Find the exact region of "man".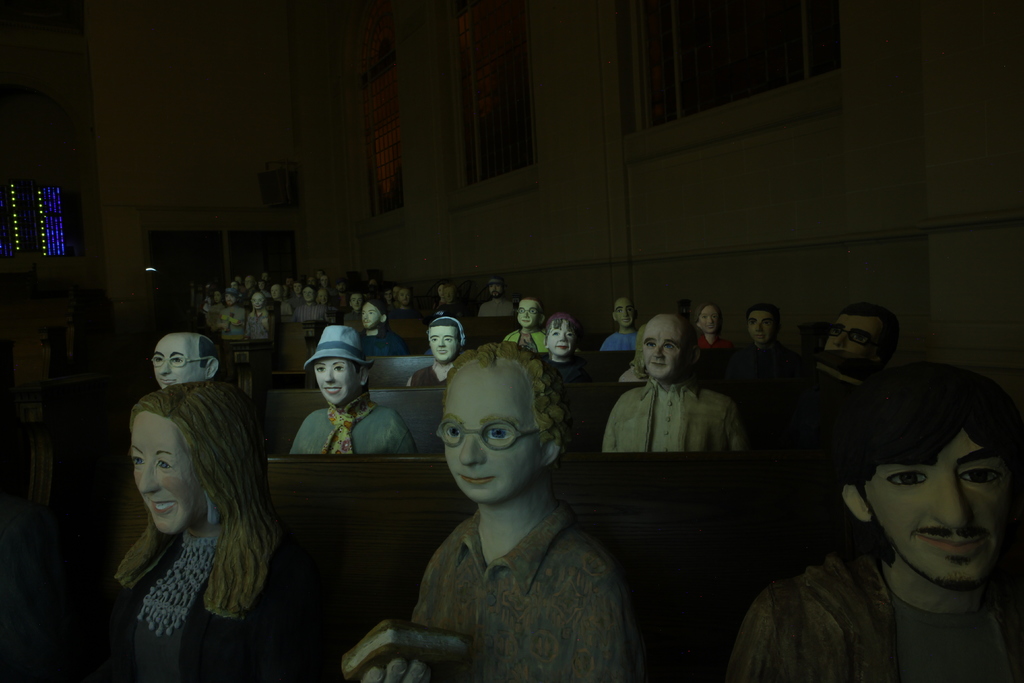
Exact region: (left=245, top=292, right=270, bottom=340).
